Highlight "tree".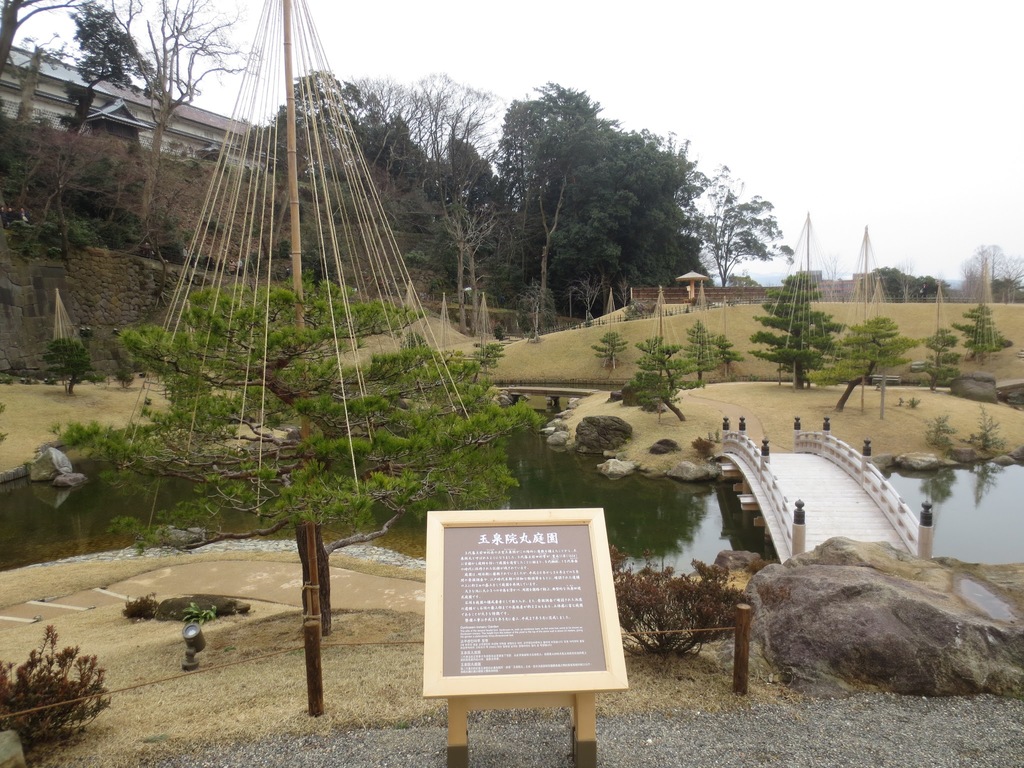
Highlighted region: crop(923, 323, 976, 401).
